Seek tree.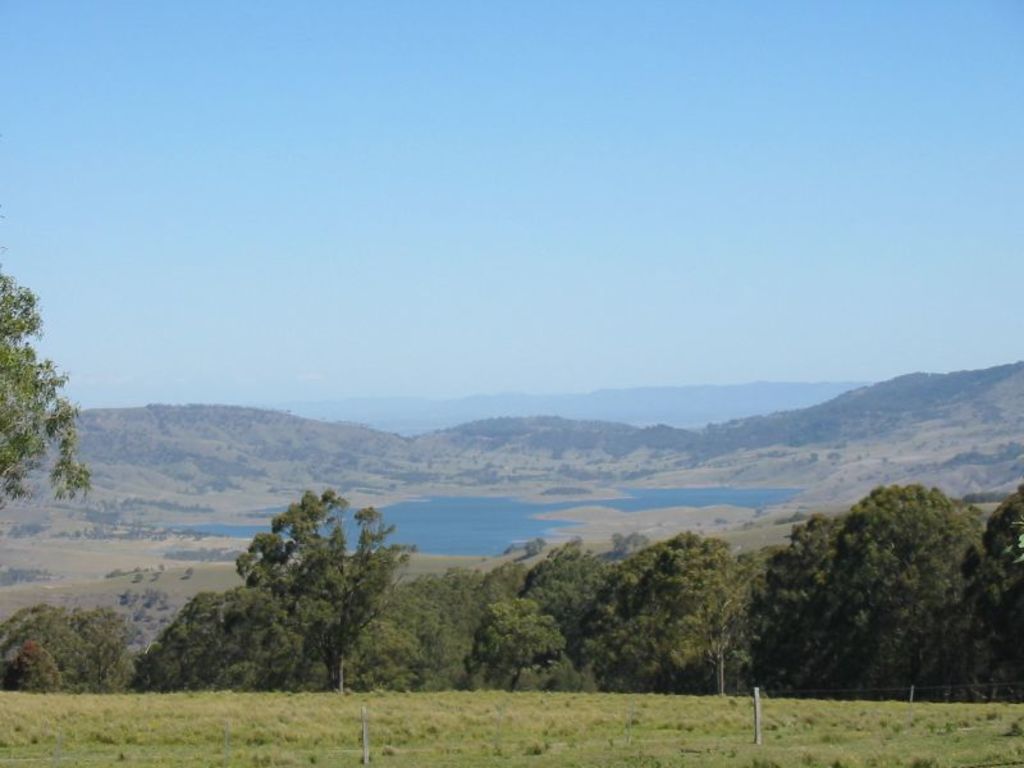
132,595,250,705.
